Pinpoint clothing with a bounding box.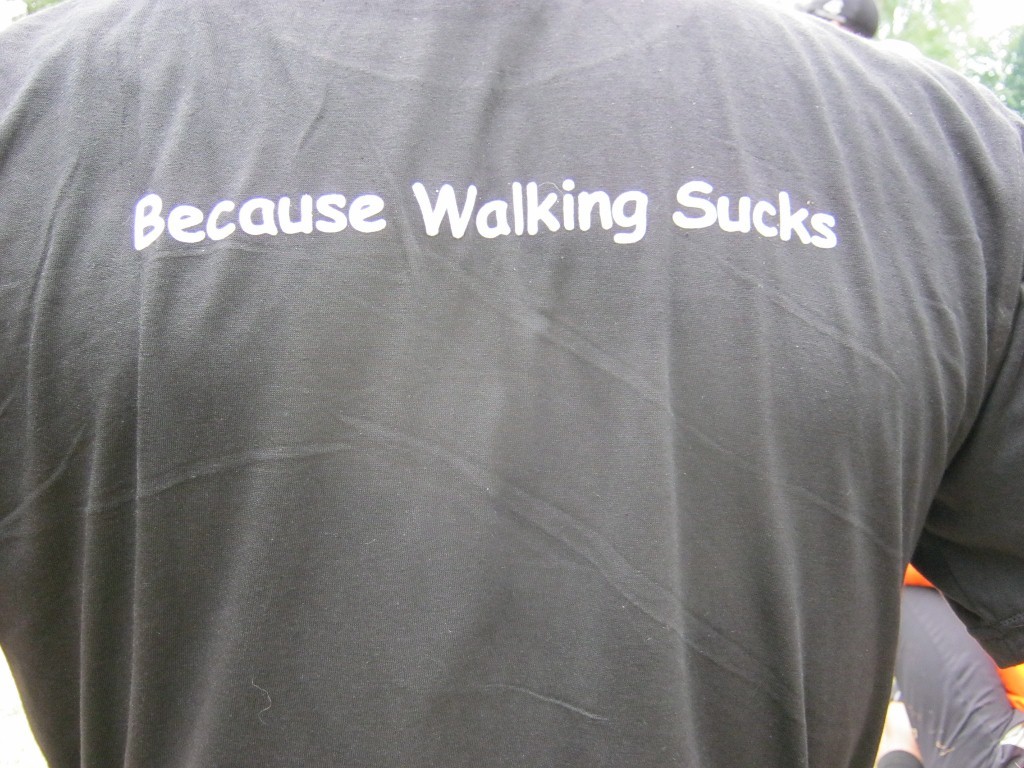
bbox=[881, 564, 1023, 767].
